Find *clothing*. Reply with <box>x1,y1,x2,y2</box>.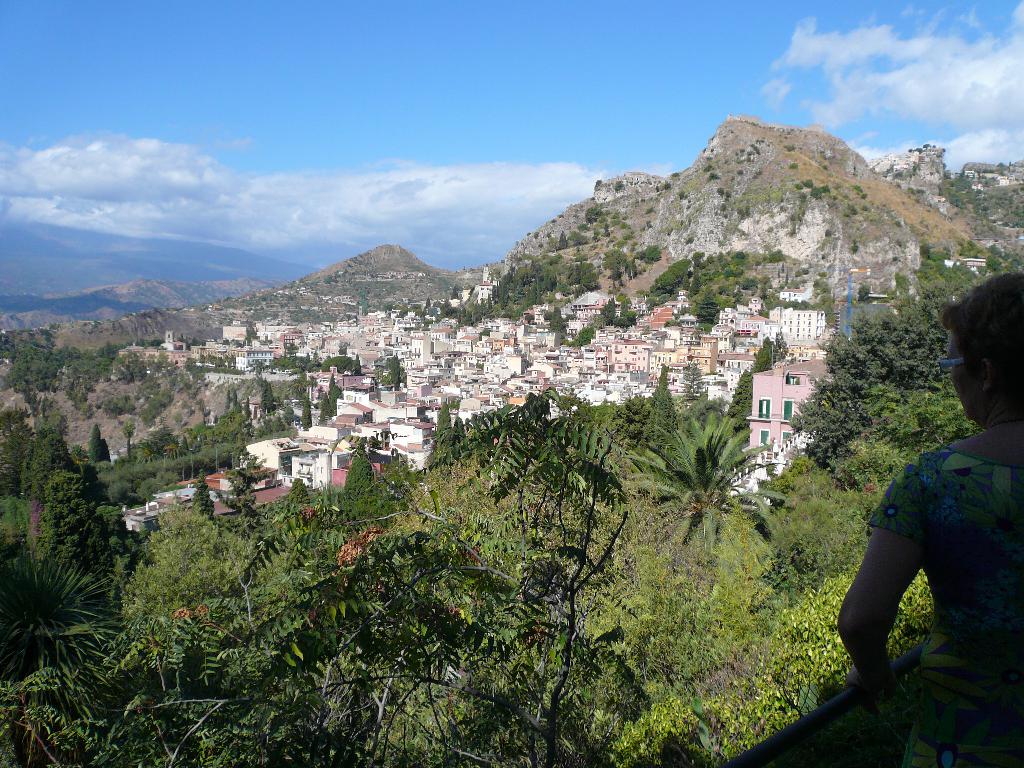
<box>869,445,1023,767</box>.
